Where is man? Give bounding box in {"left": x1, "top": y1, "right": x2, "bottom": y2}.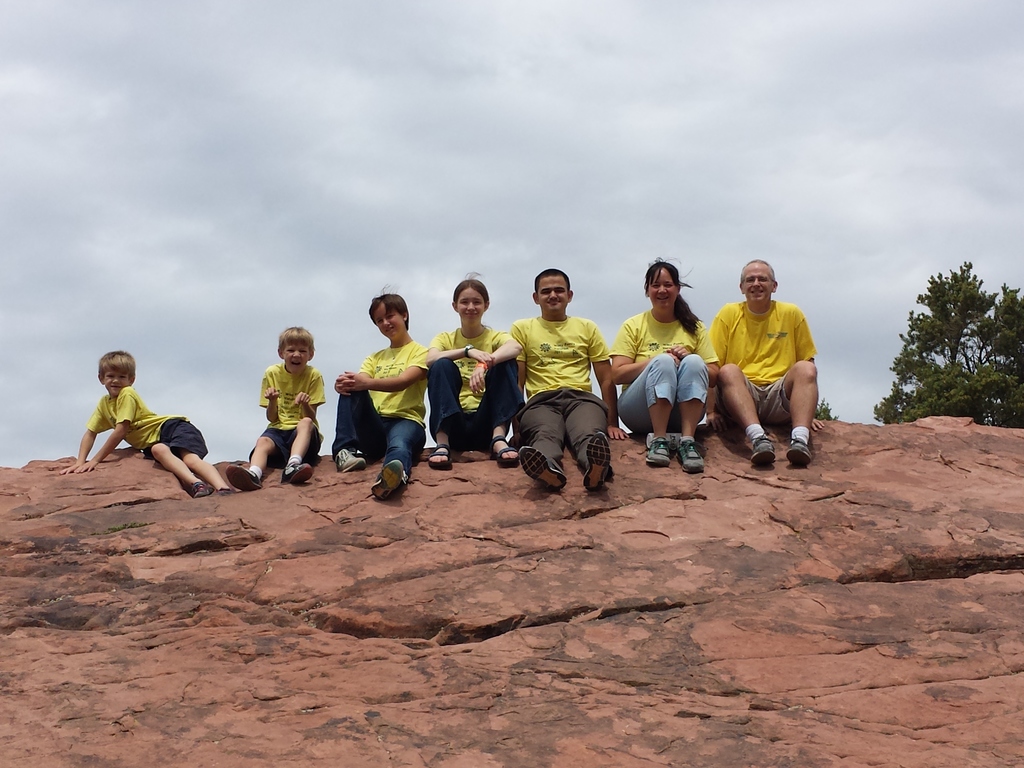
{"left": 511, "top": 270, "right": 627, "bottom": 490}.
